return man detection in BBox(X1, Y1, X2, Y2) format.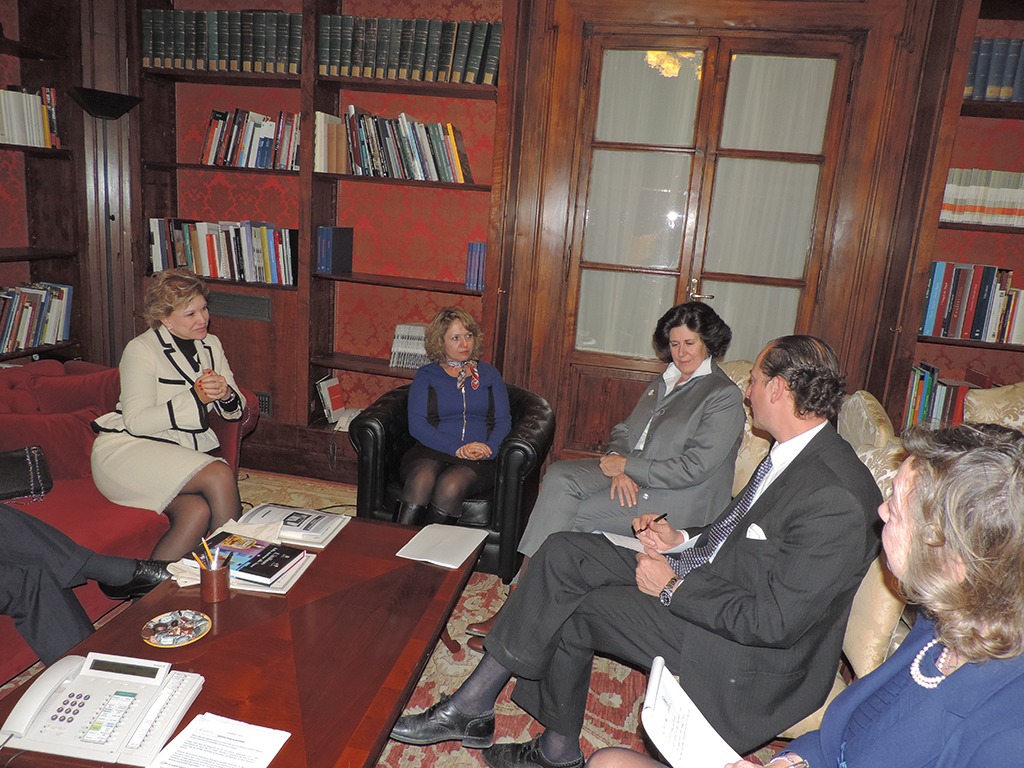
BBox(429, 370, 865, 744).
